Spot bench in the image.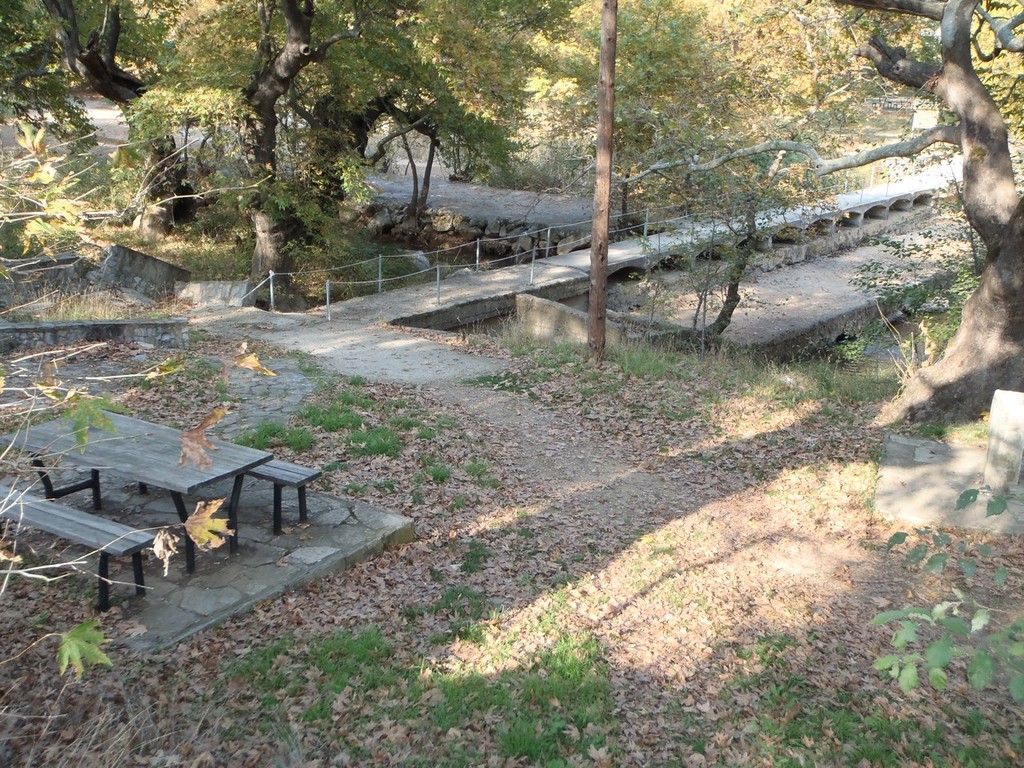
bench found at detection(0, 484, 151, 610).
